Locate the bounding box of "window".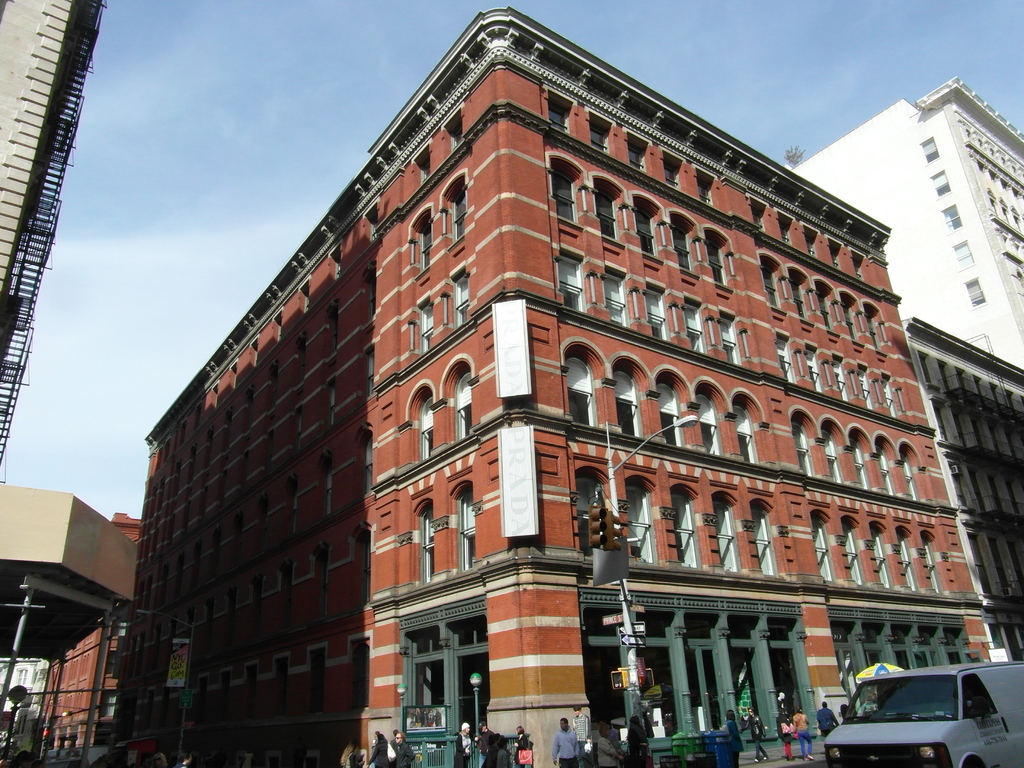
Bounding box: 603, 272, 625, 324.
